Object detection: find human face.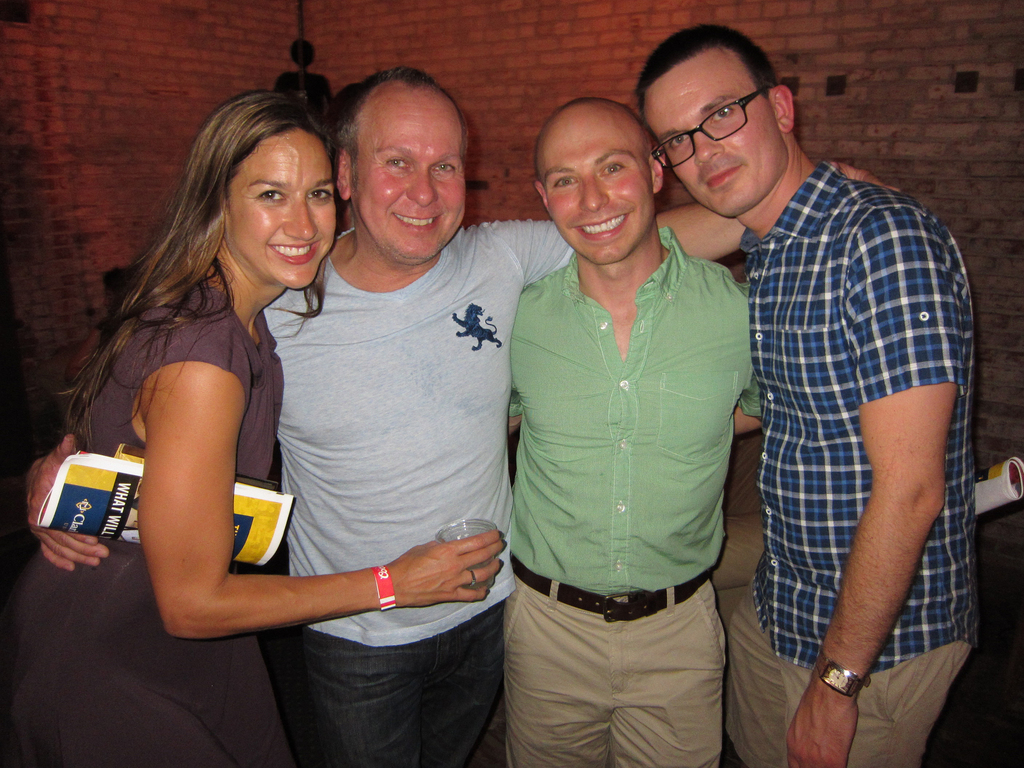
pyautogui.locateOnScreen(535, 105, 650, 268).
